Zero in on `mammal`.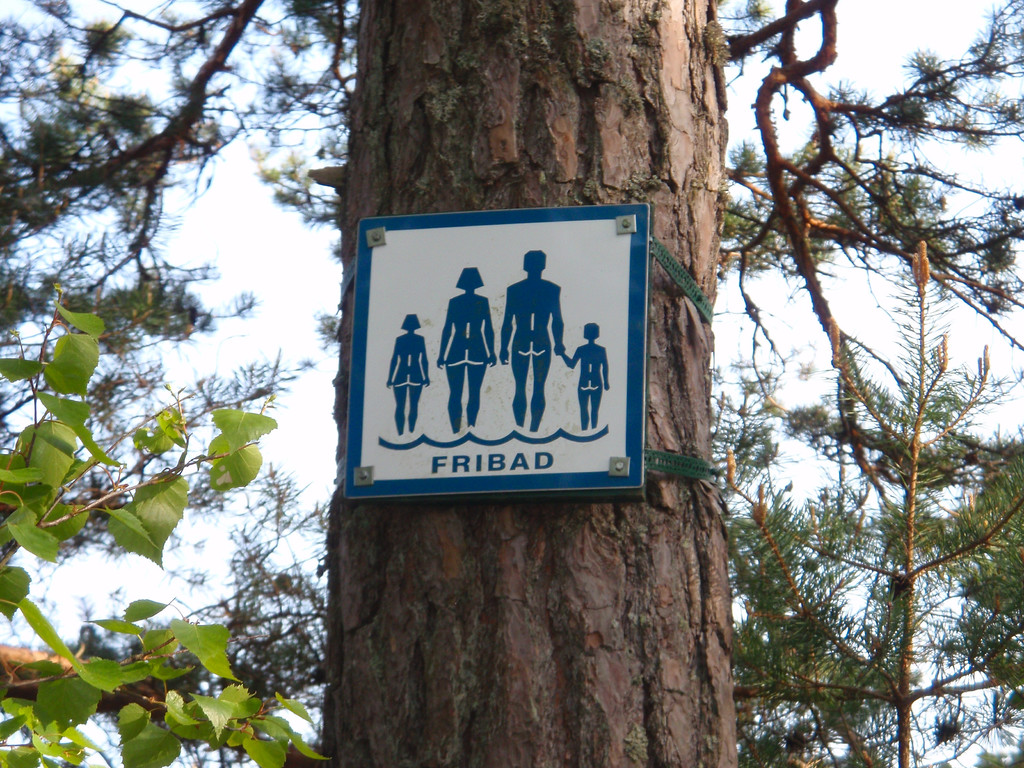
Zeroed in: rect(561, 320, 613, 427).
